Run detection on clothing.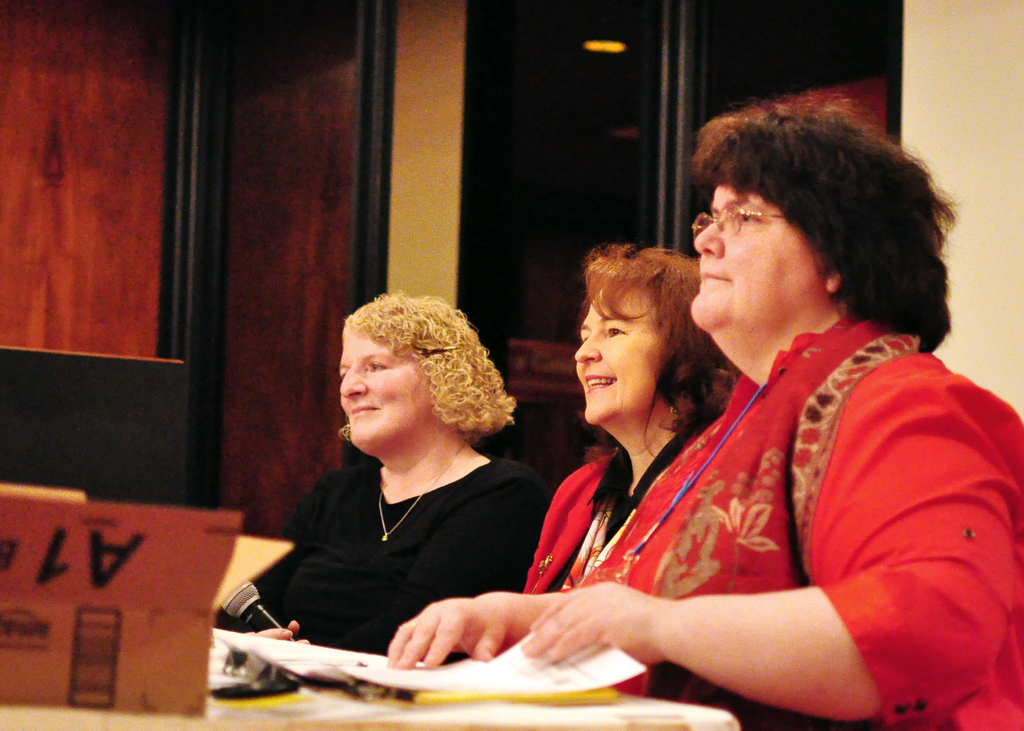
Result: 657 309 1023 730.
